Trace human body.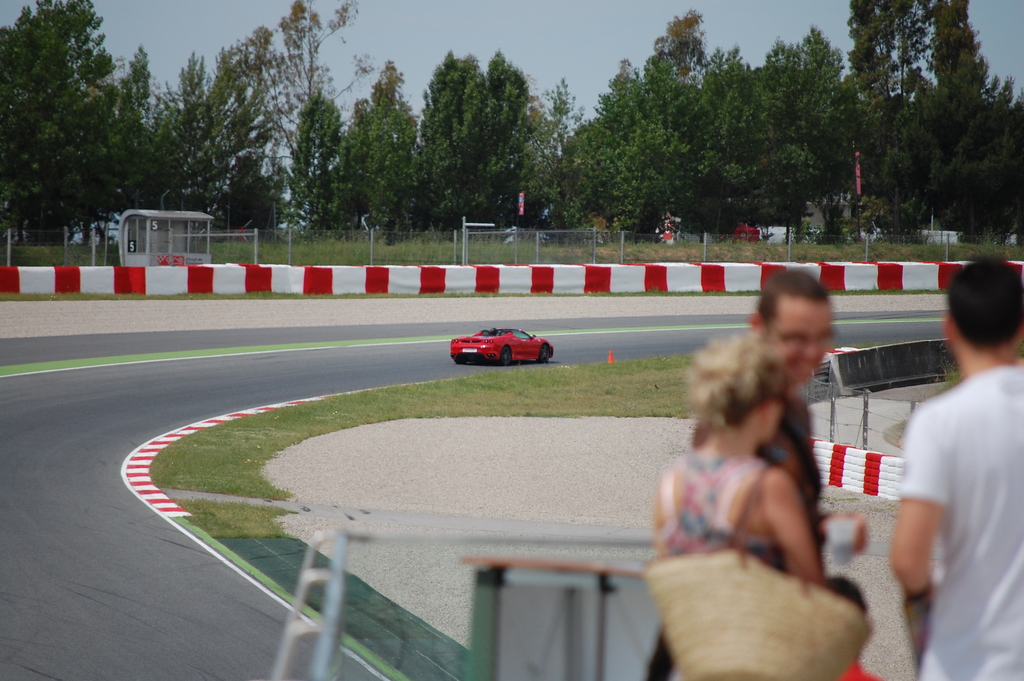
Traced to bbox=(640, 398, 867, 680).
